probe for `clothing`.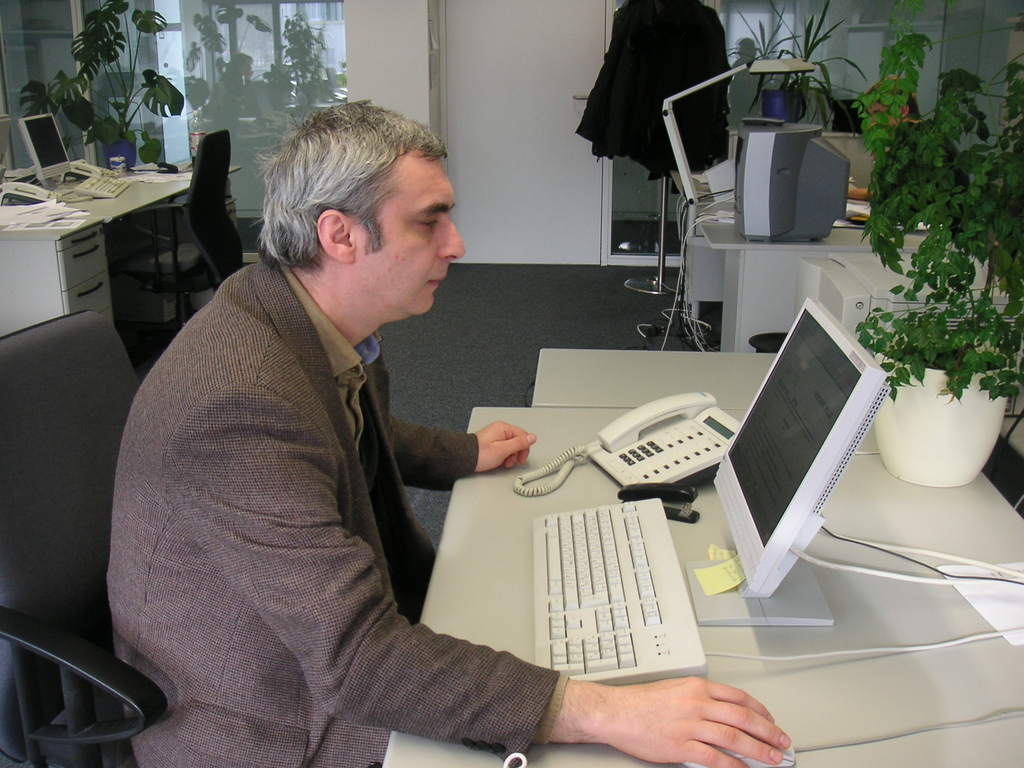
Probe result: detection(127, 190, 543, 764).
